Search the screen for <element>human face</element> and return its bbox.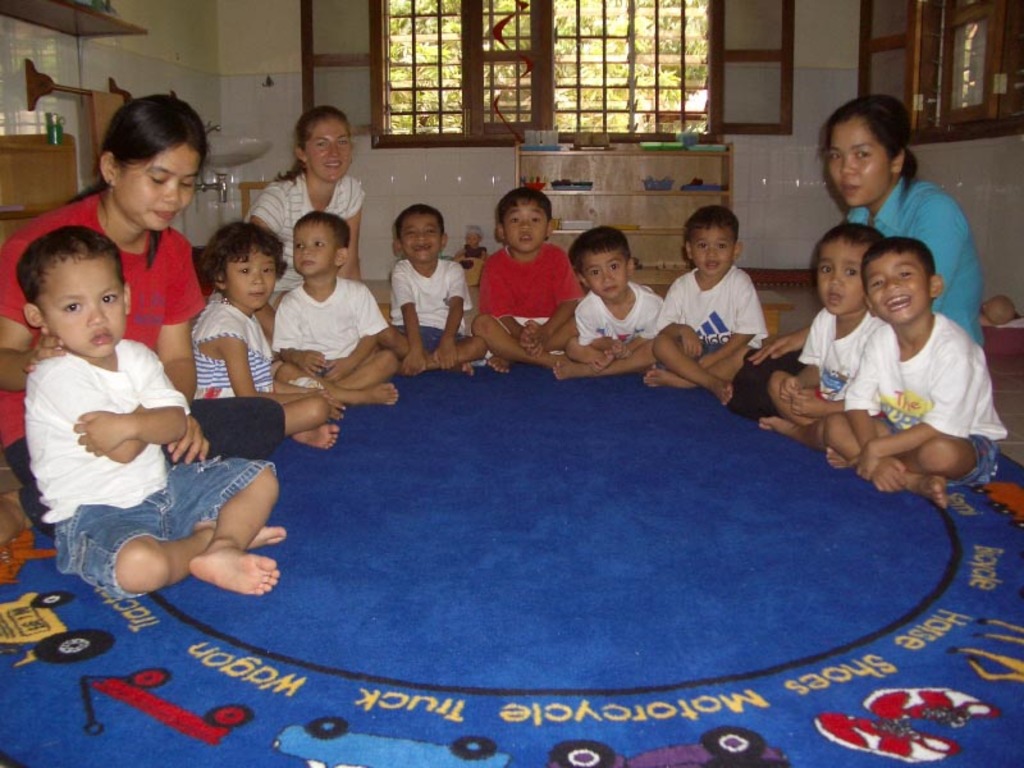
Found: bbox(211, 242, 282, 317).
